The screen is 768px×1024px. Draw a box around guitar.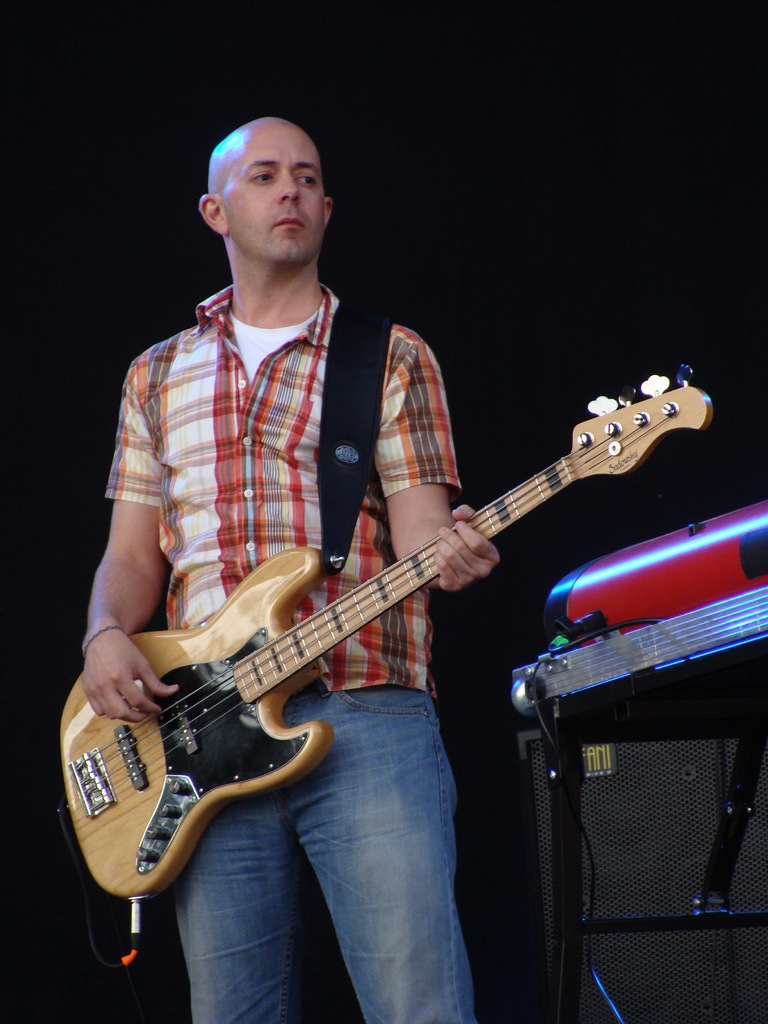
56,362,714,906.
